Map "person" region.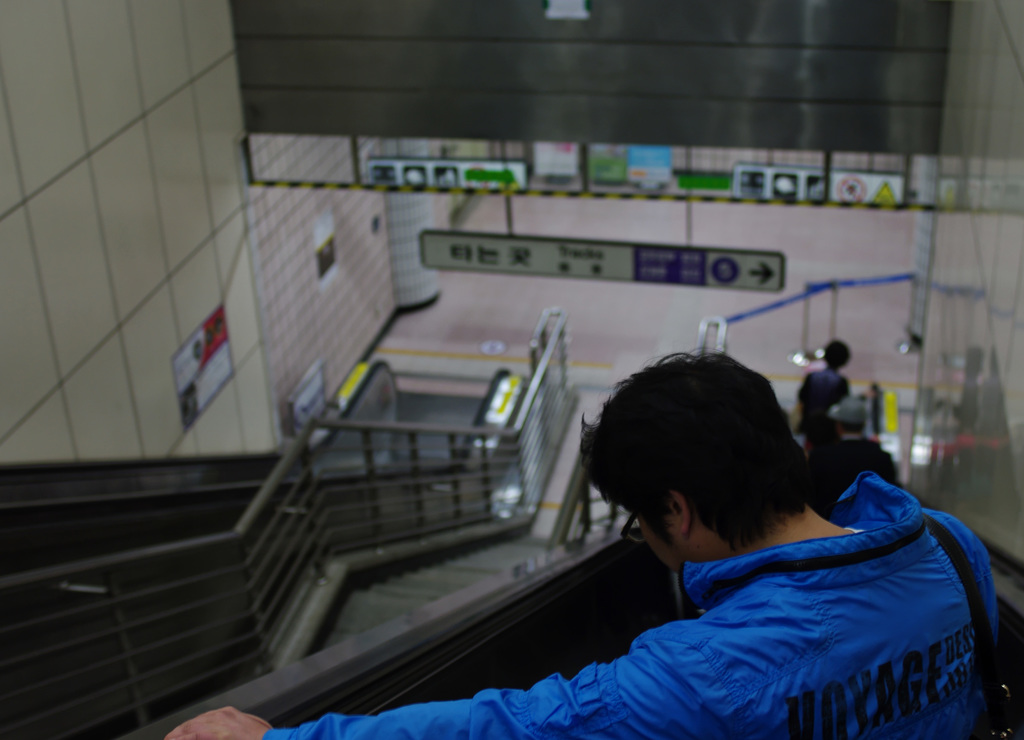
Mapped to BBox(817, 396, 905, 515).
